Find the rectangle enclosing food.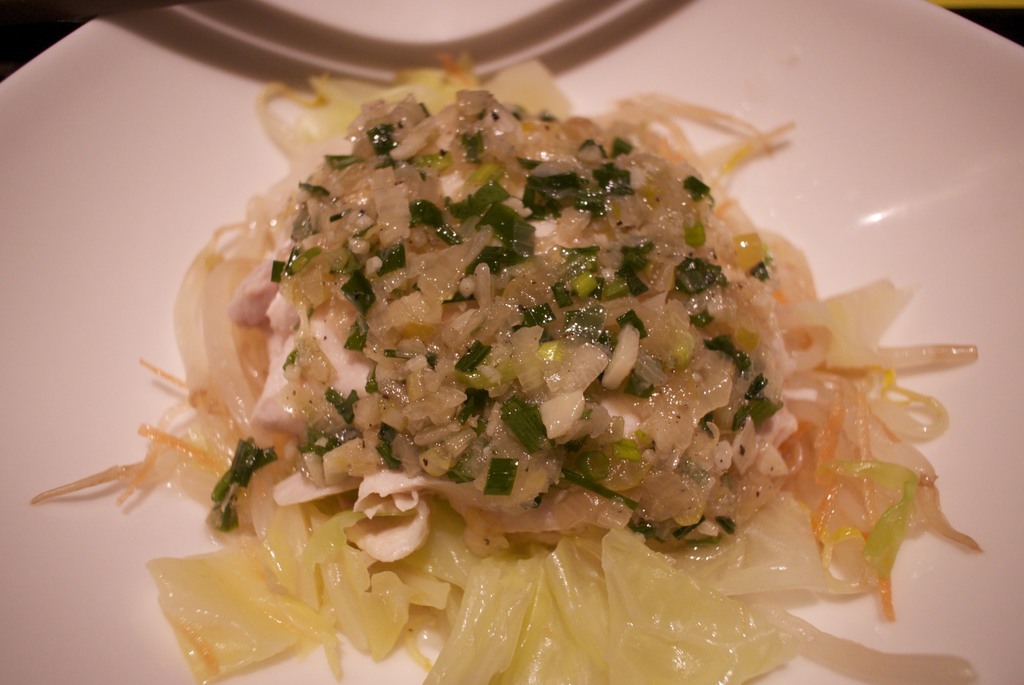
134 56 953 673.
